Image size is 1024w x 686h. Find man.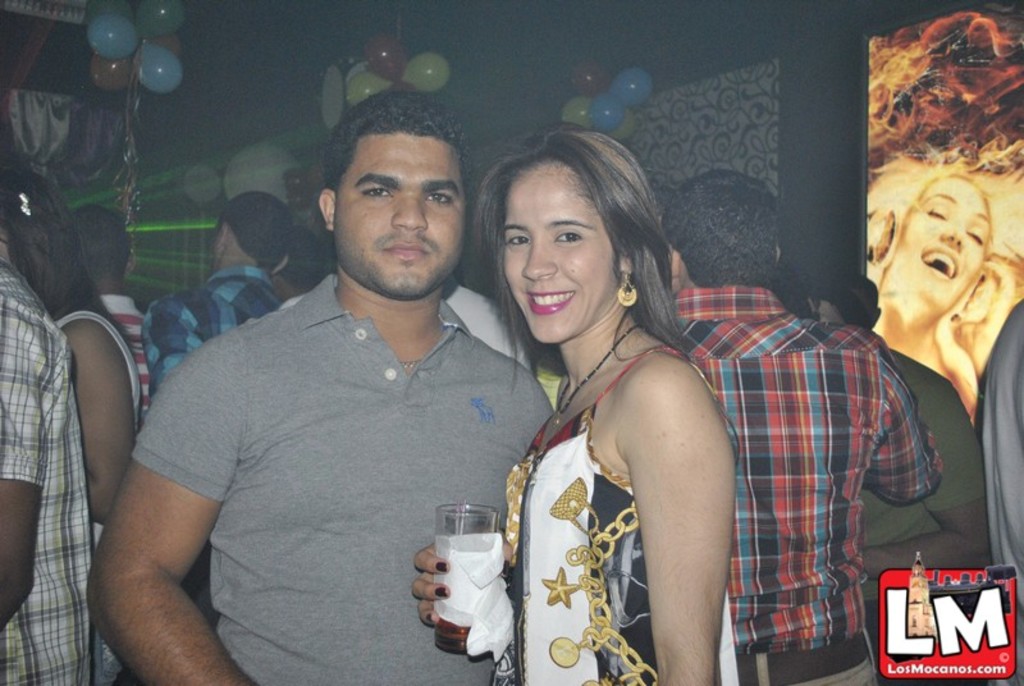
region(72, 201, 146, 424).
